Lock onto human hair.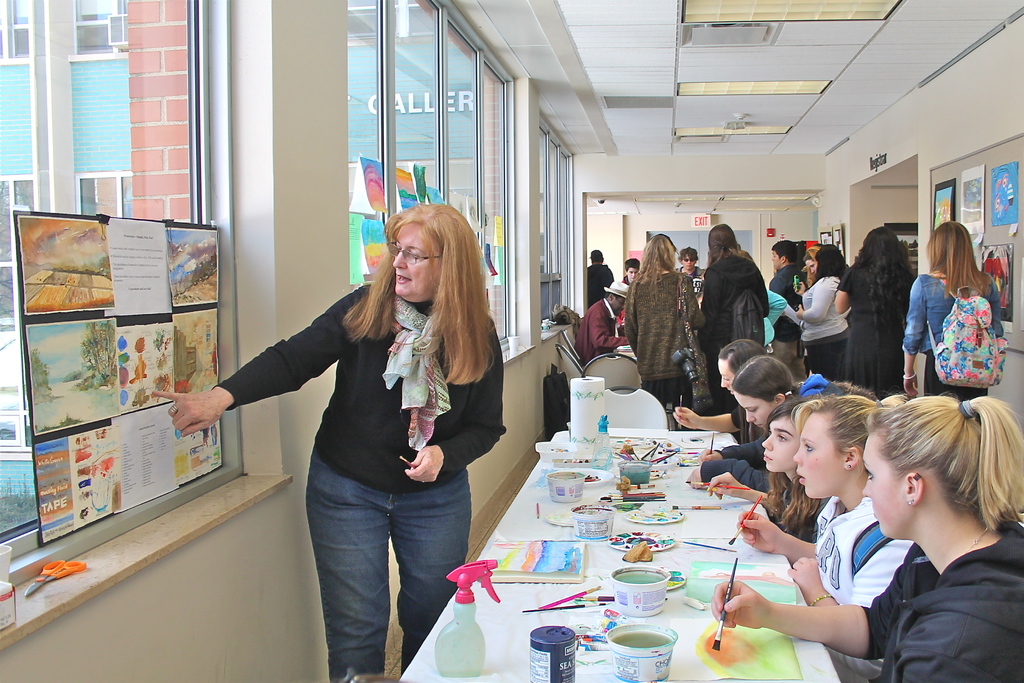
Locked: 811 244 852 286.
